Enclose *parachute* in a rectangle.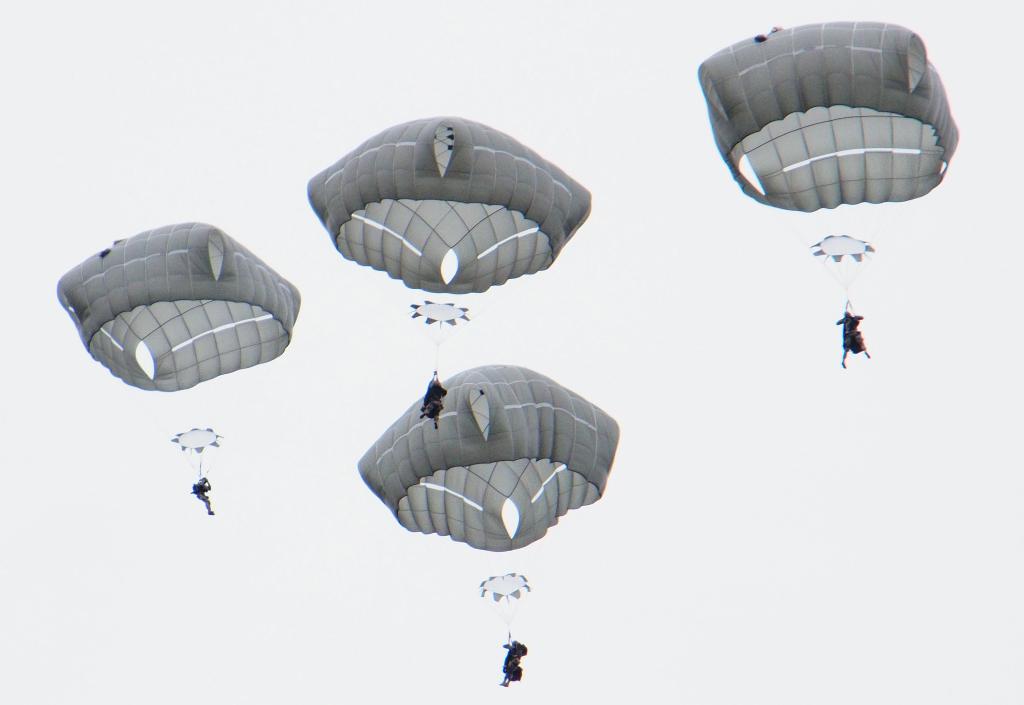
box(355, 361, 616, 647).
